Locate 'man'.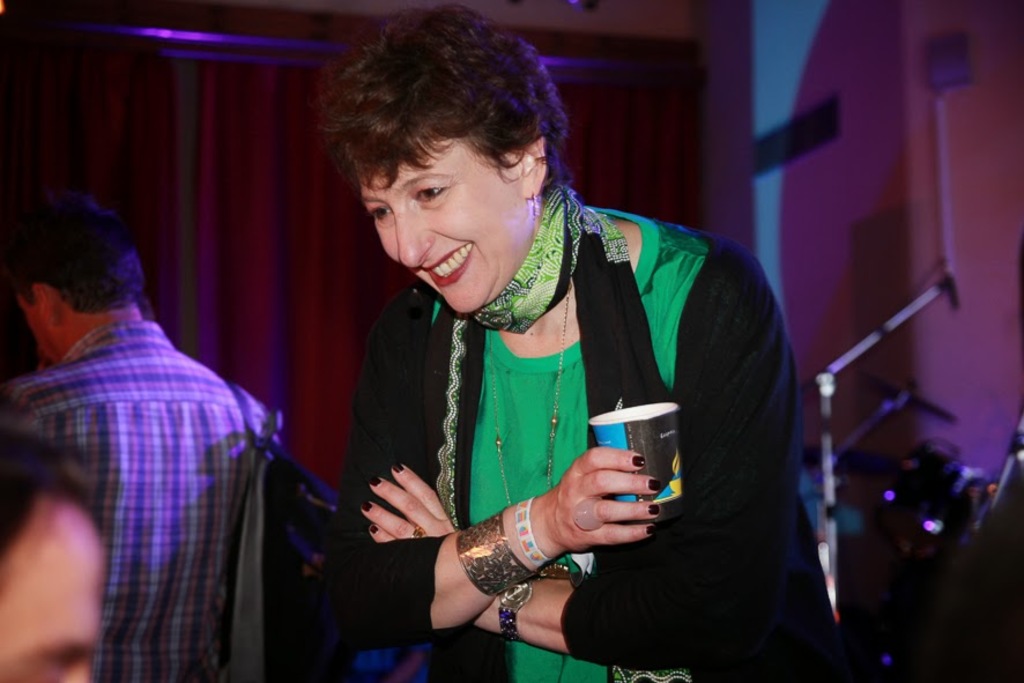
Bounding box: [left=0, top=431, right=117, bottom=682].
